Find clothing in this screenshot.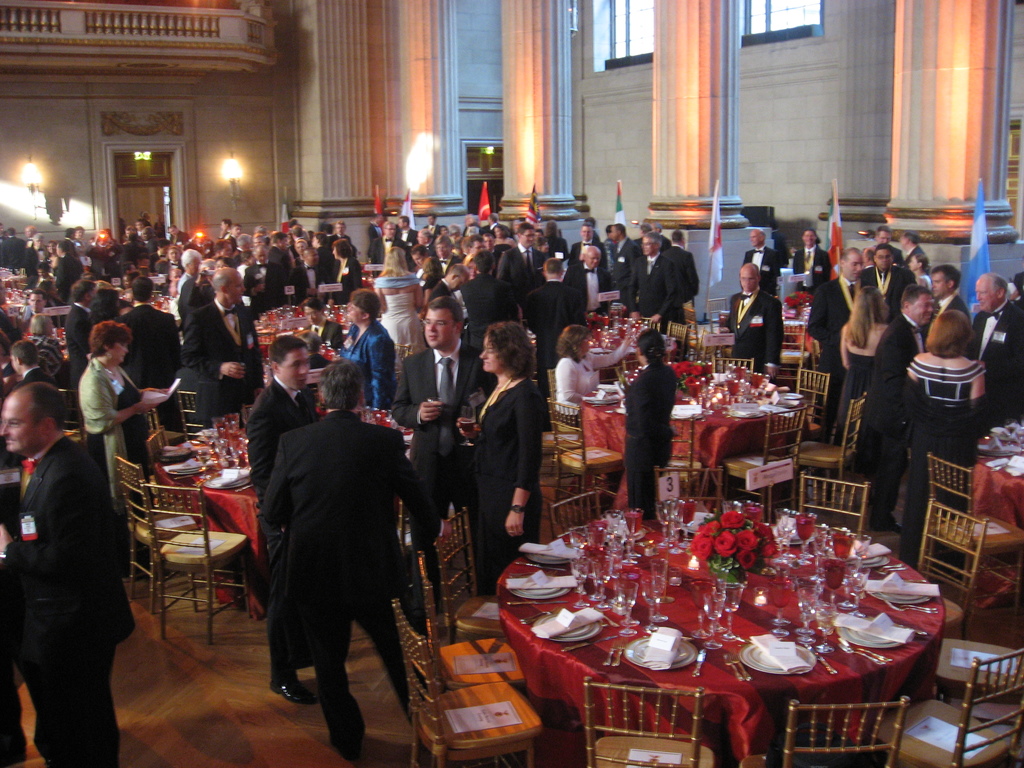
The bounding box for clothing is bbox=(222, 379, 439, 724).
